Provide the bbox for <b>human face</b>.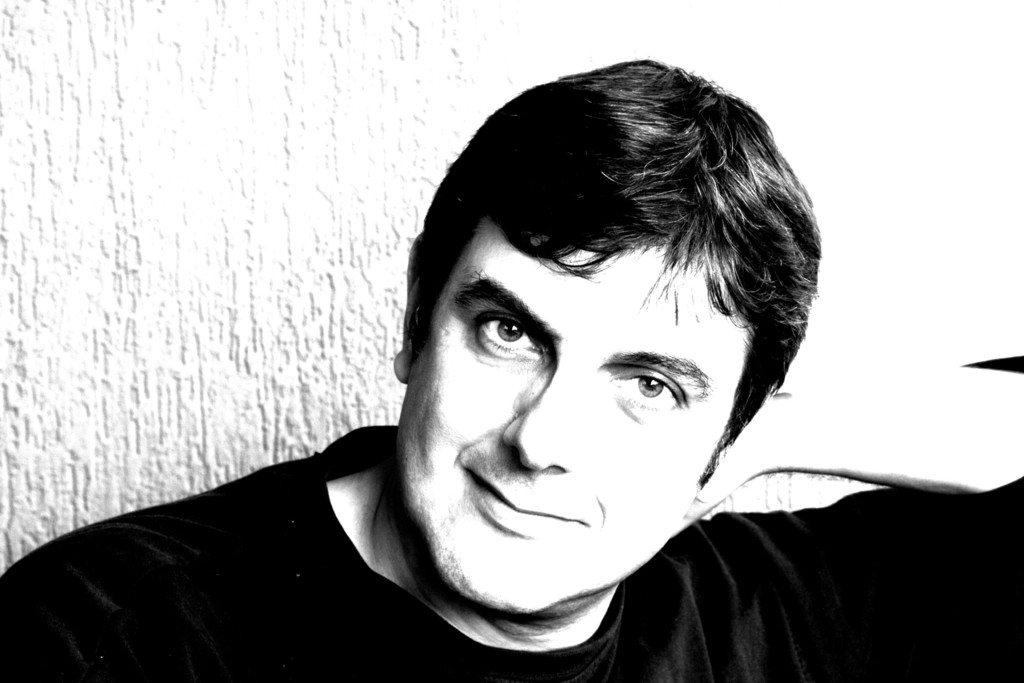
select_region(396, 214, 754, 613).
